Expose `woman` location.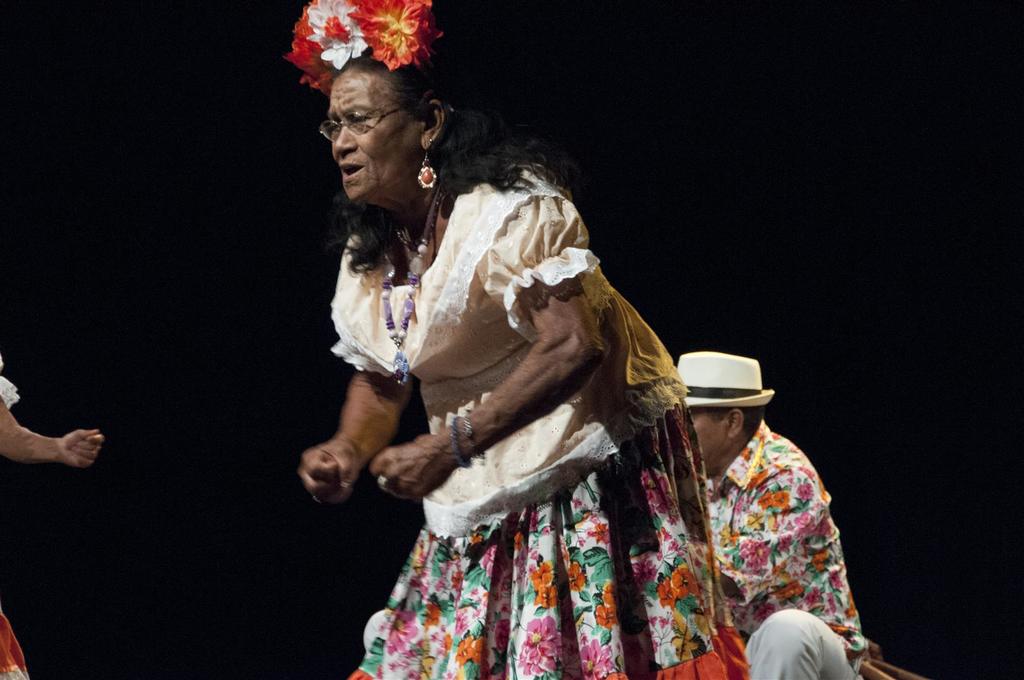
Exposed at (0,348,103,679).
